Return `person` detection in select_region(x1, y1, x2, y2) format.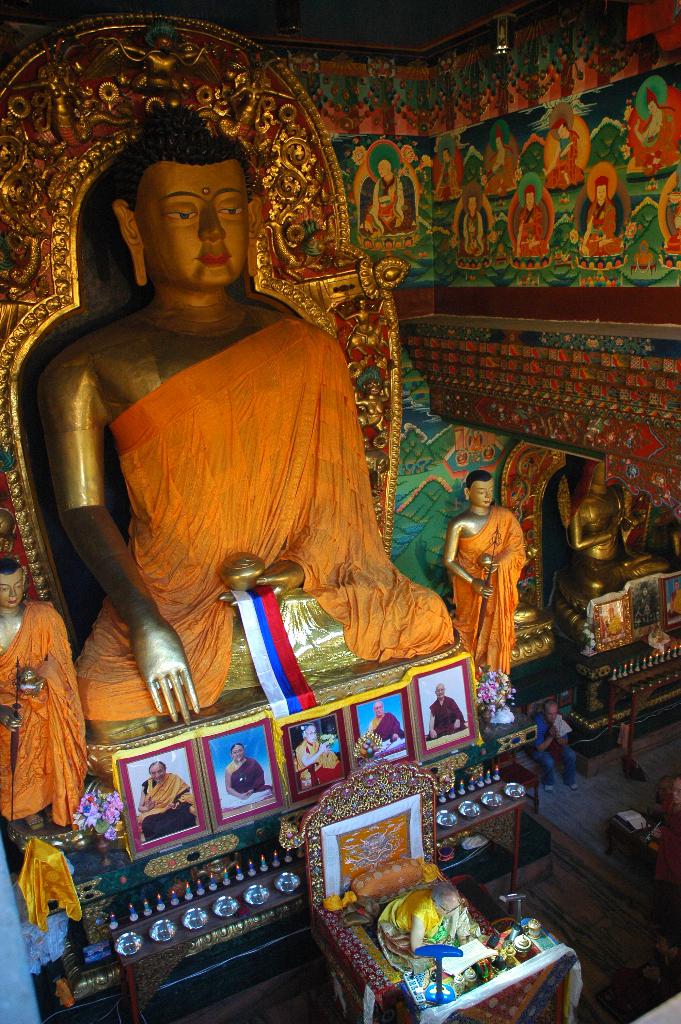
select_region(513, 185, 550, 259).
